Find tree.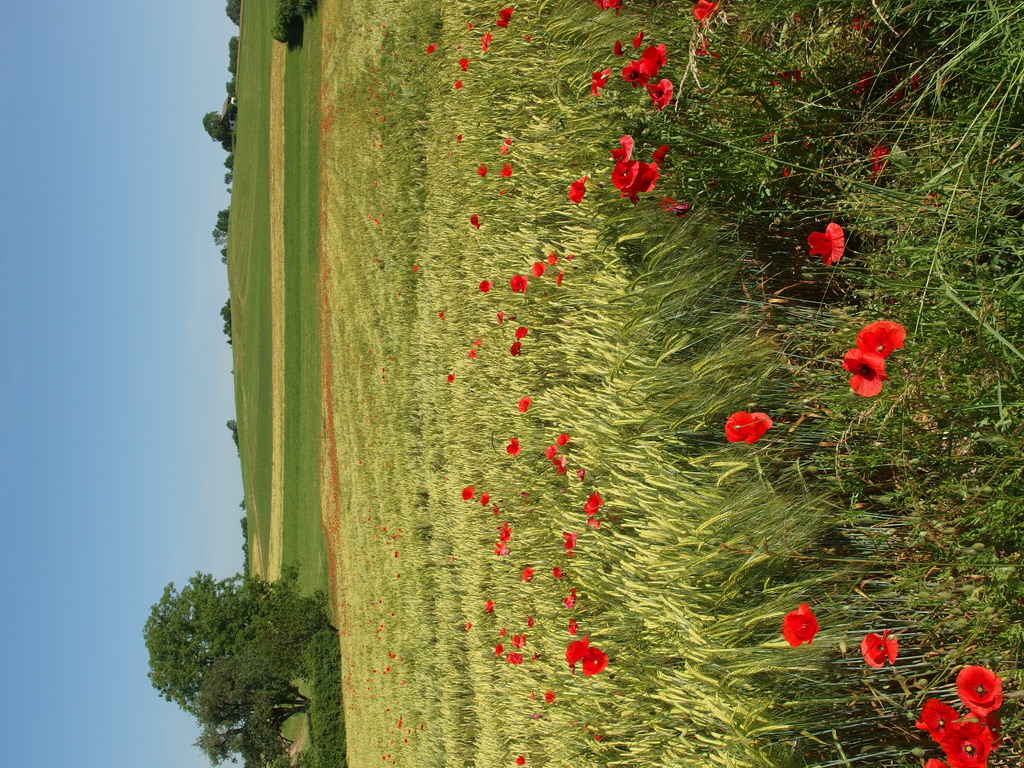
bbox(225, 419, 239, 450).
